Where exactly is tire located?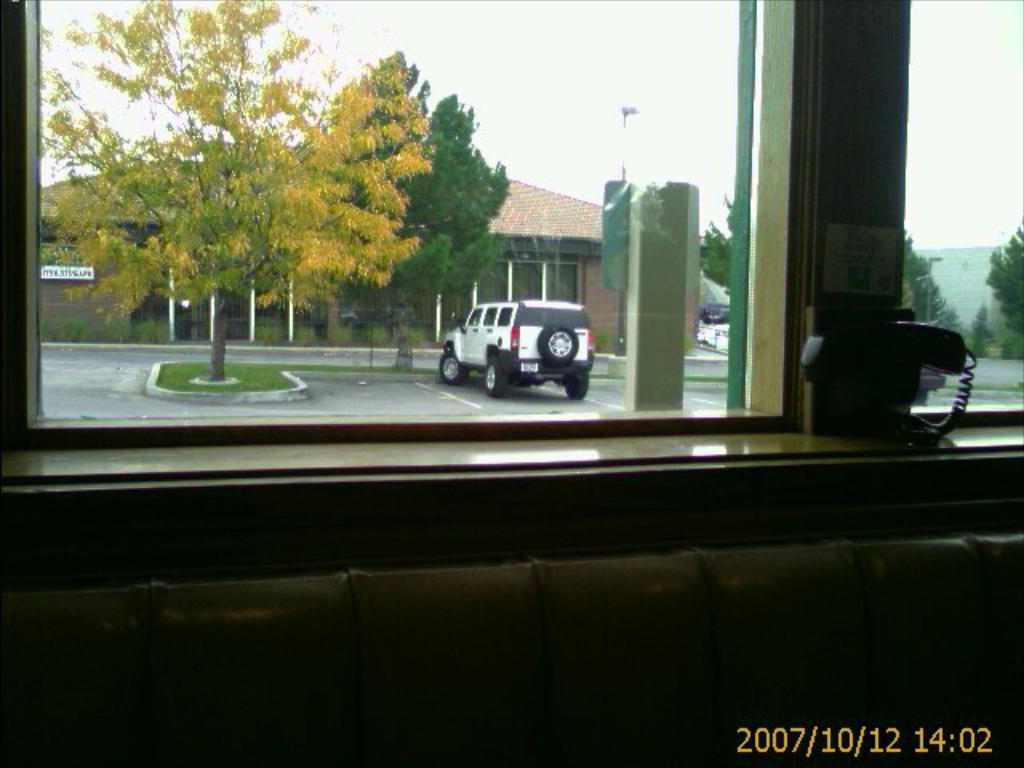
Its bounding box is region(562, 363, 590, 403).
